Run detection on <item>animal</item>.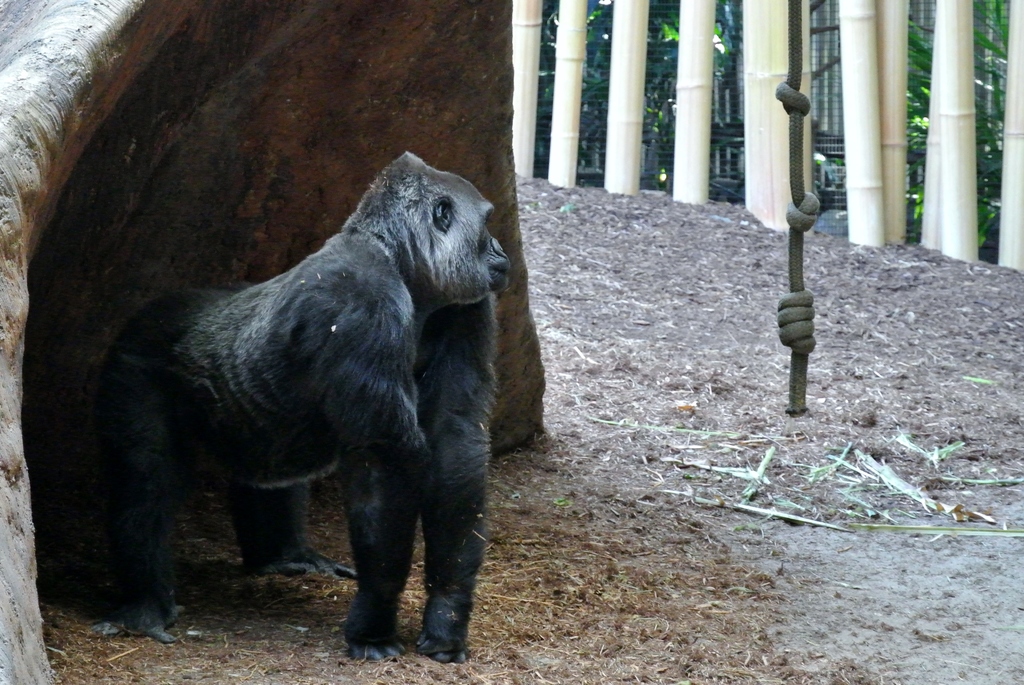
Result: x1=58 y1=152 x2=511 y2=659.
